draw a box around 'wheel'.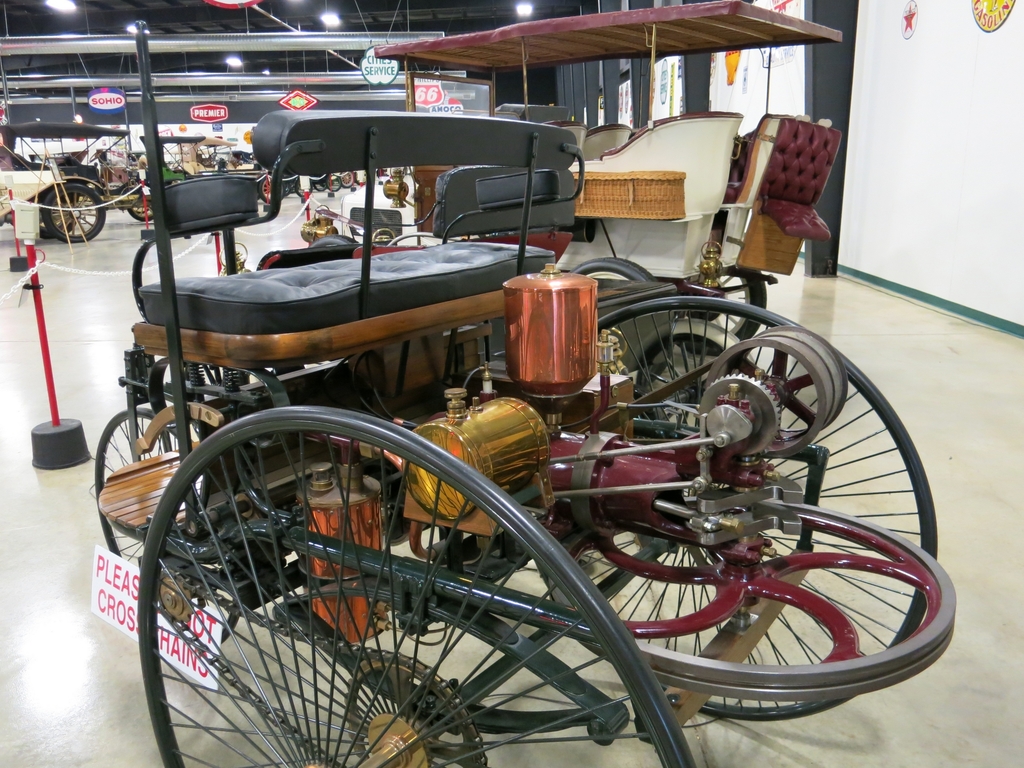
bbox=(134, 406, 693, 767).
